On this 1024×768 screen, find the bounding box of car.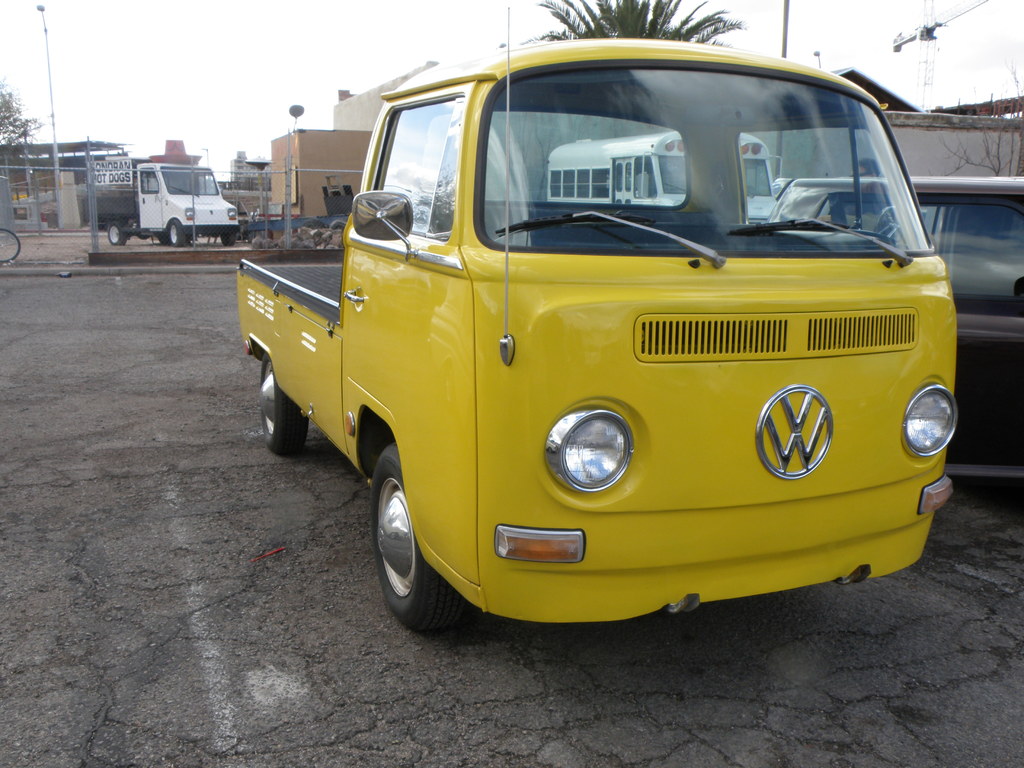
Bounding box: detection(221, 29, 980, 637).
